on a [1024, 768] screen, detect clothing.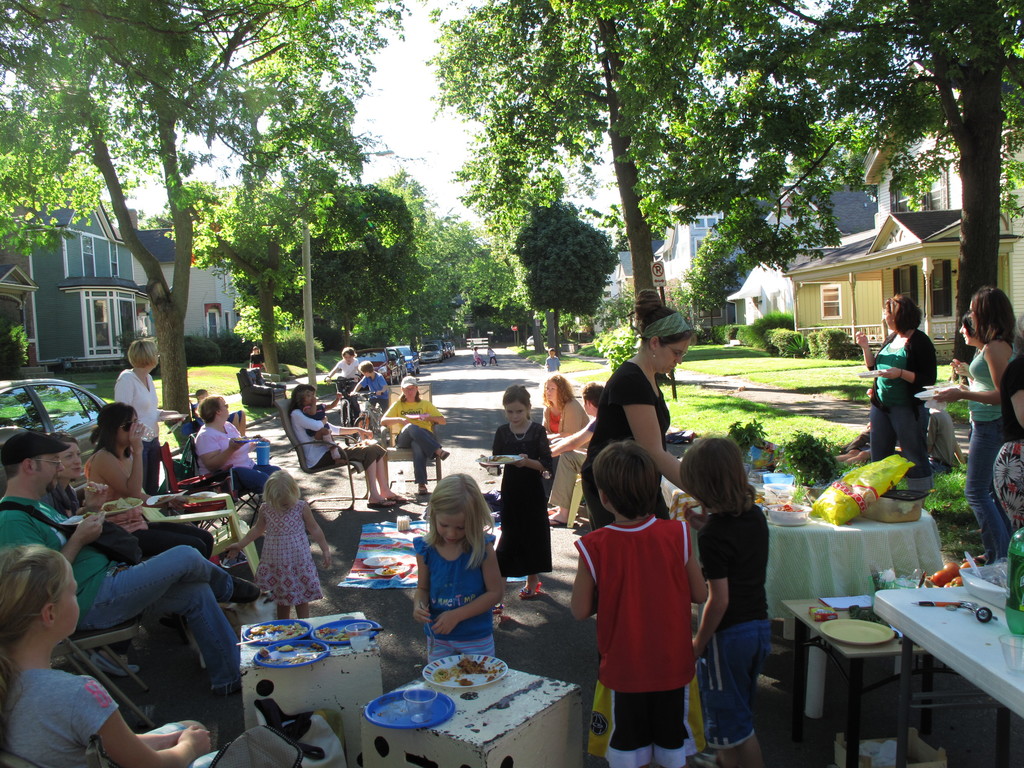
[x1=329, y1=438, x2=381, y2=467].
